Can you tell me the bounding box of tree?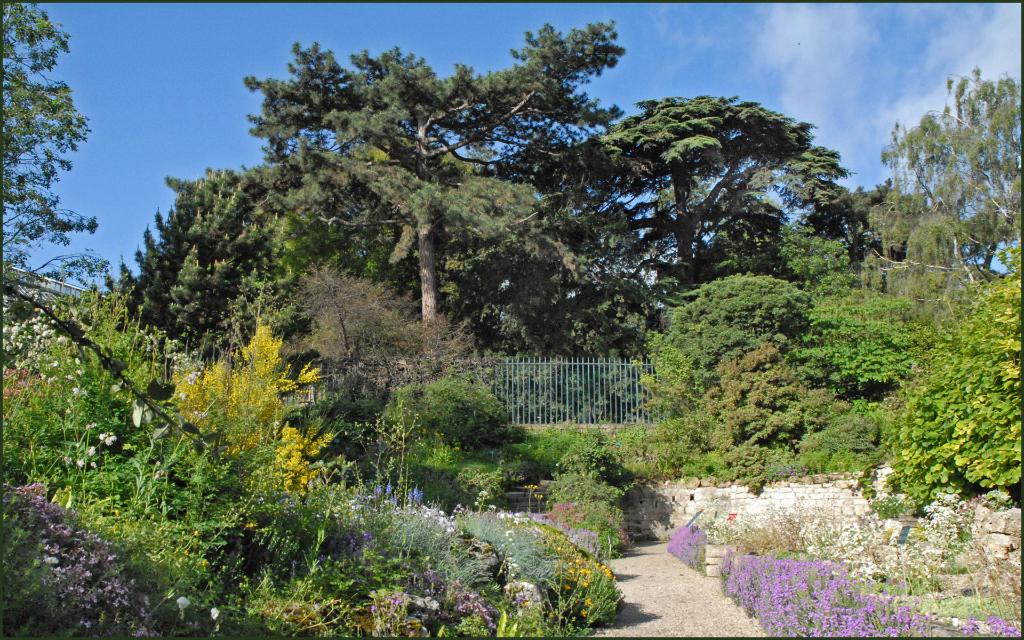
<bbox>1, 0, 134, 342</bbox>.
